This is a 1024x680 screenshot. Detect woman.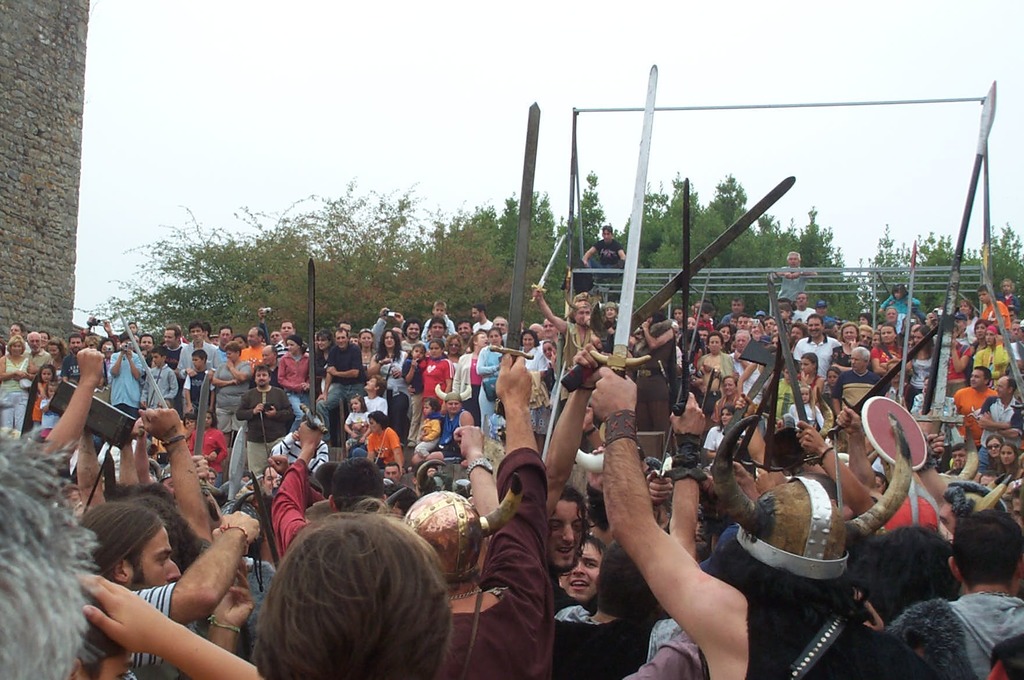
bbox=(356, 325, 381, 388).
